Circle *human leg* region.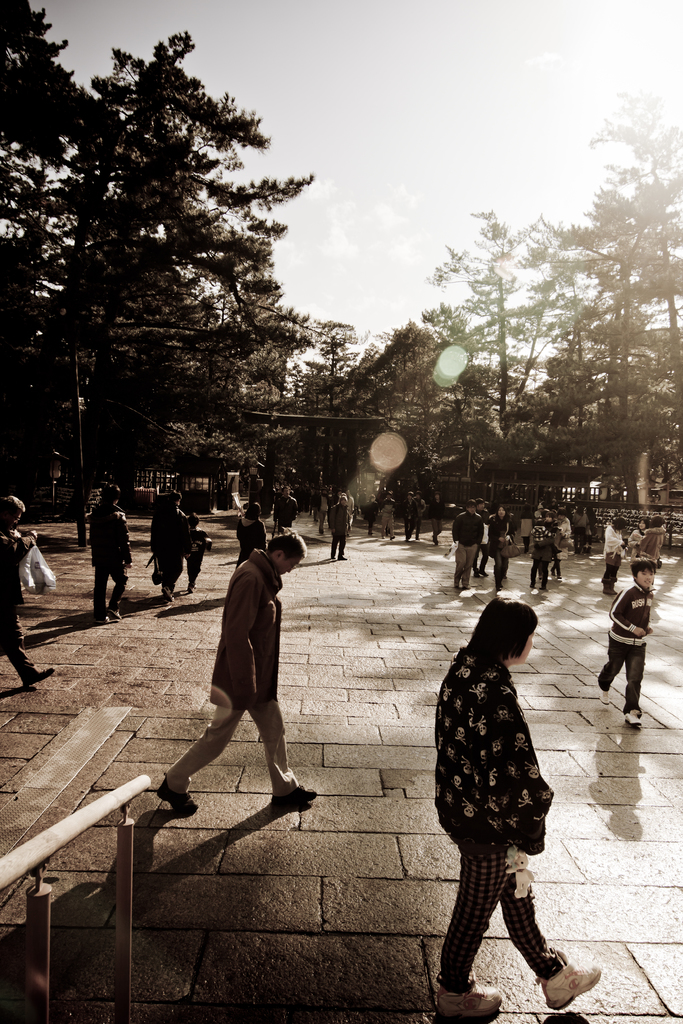
Region: detection(250, 703, 304, 804).
